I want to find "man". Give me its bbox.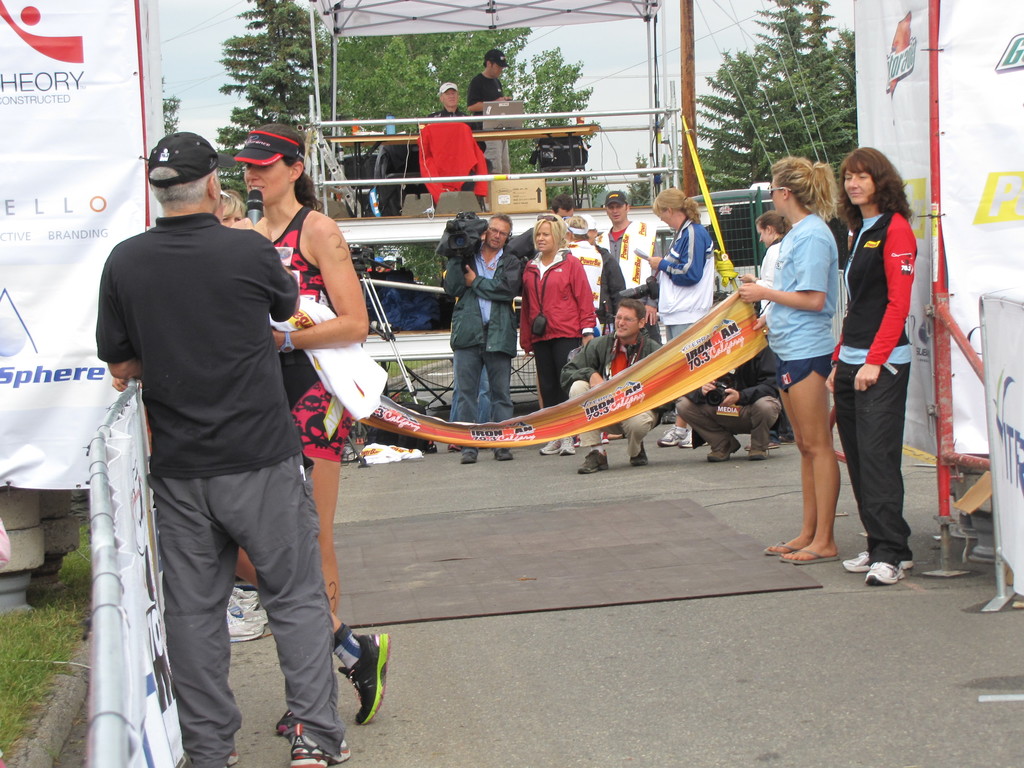
[x1=594, y1=191, x2=664, y2=292].
